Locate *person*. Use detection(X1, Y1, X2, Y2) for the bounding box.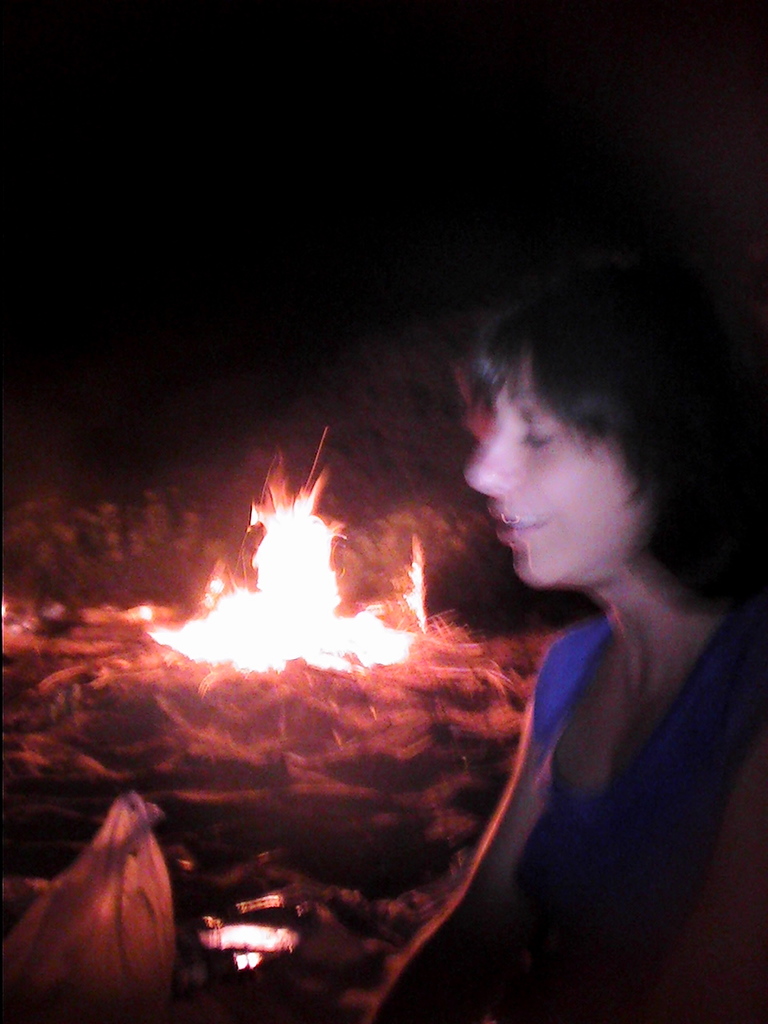
detection(365, 258, 767, 1023).
